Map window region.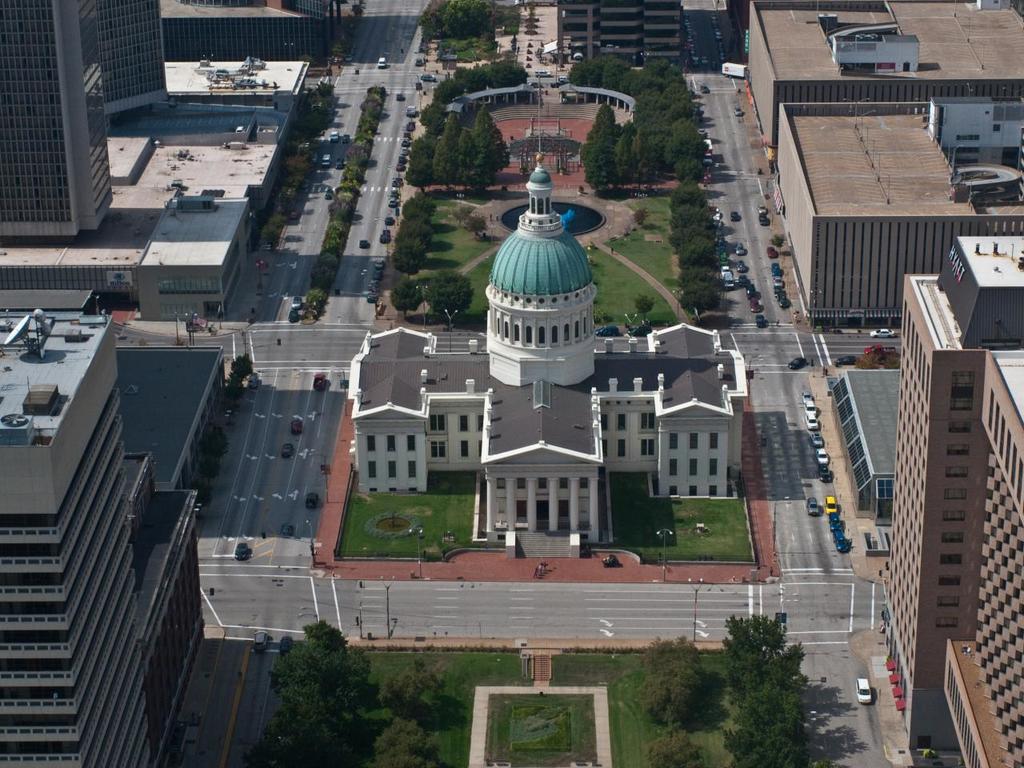
Mapped to box(478, 416, 481, 434).
